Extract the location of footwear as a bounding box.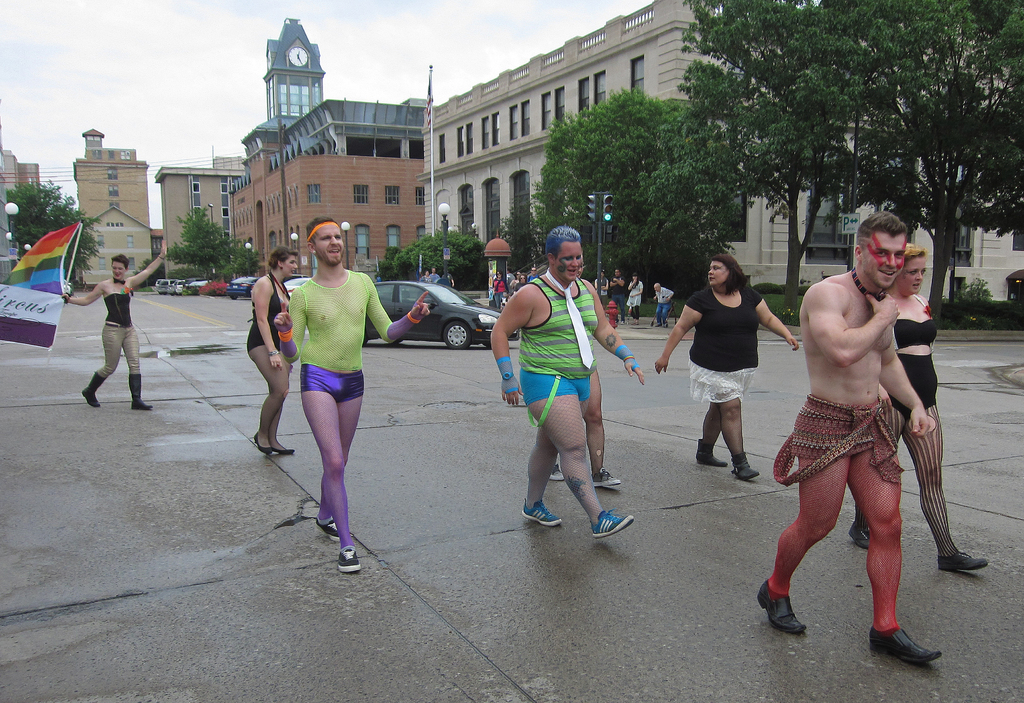
(755, 580, 807, 635).
